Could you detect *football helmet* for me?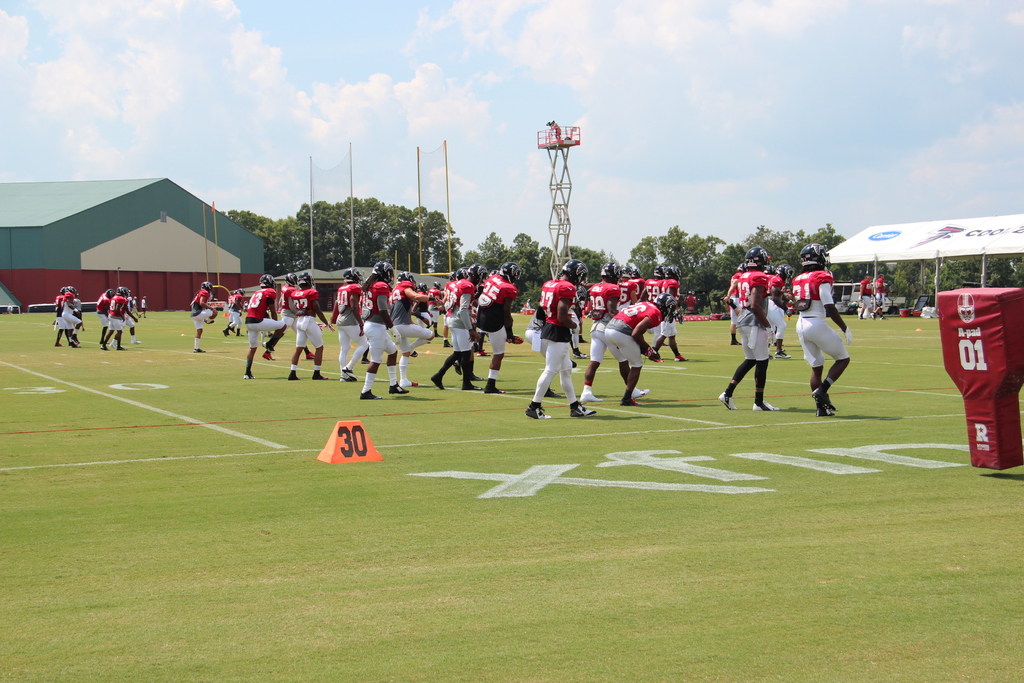
Detection result: crop(660, 265, 680, 279).
